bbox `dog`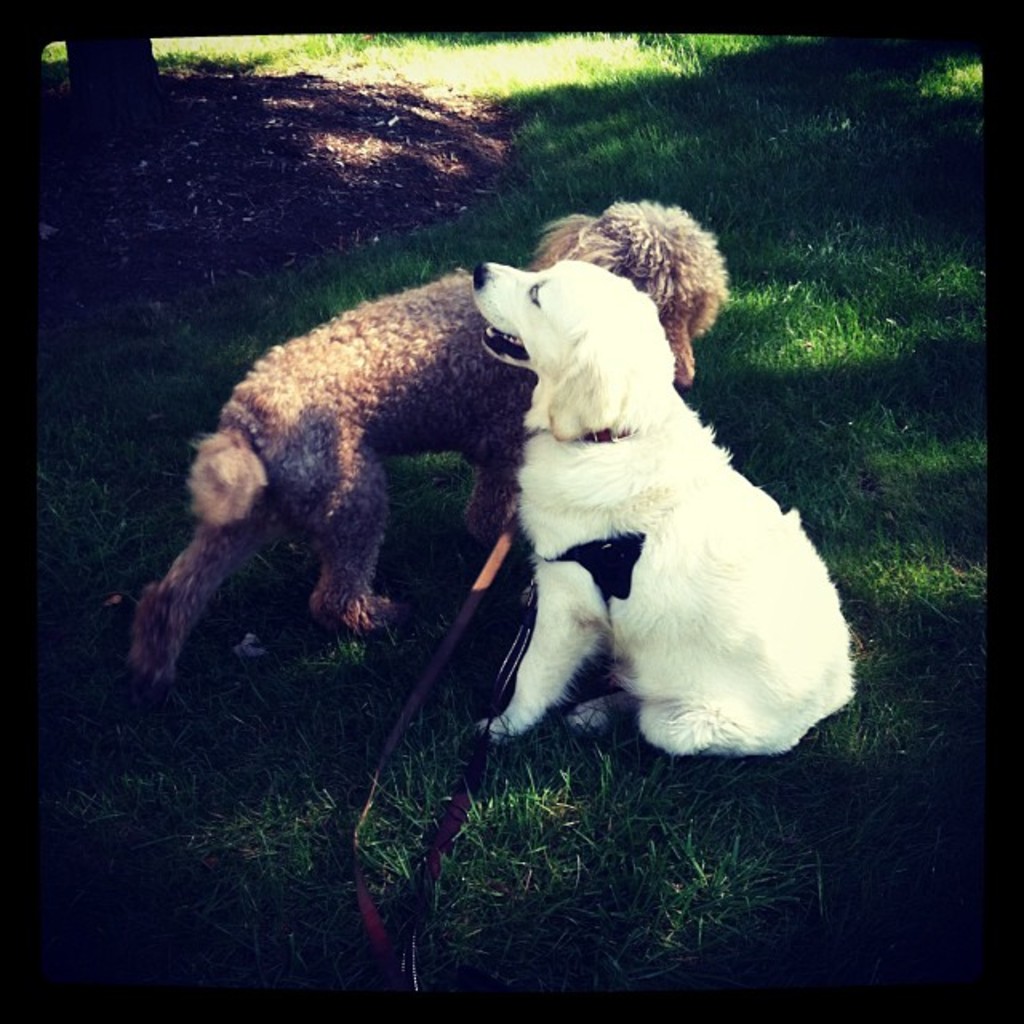
(134,198,744,717)
